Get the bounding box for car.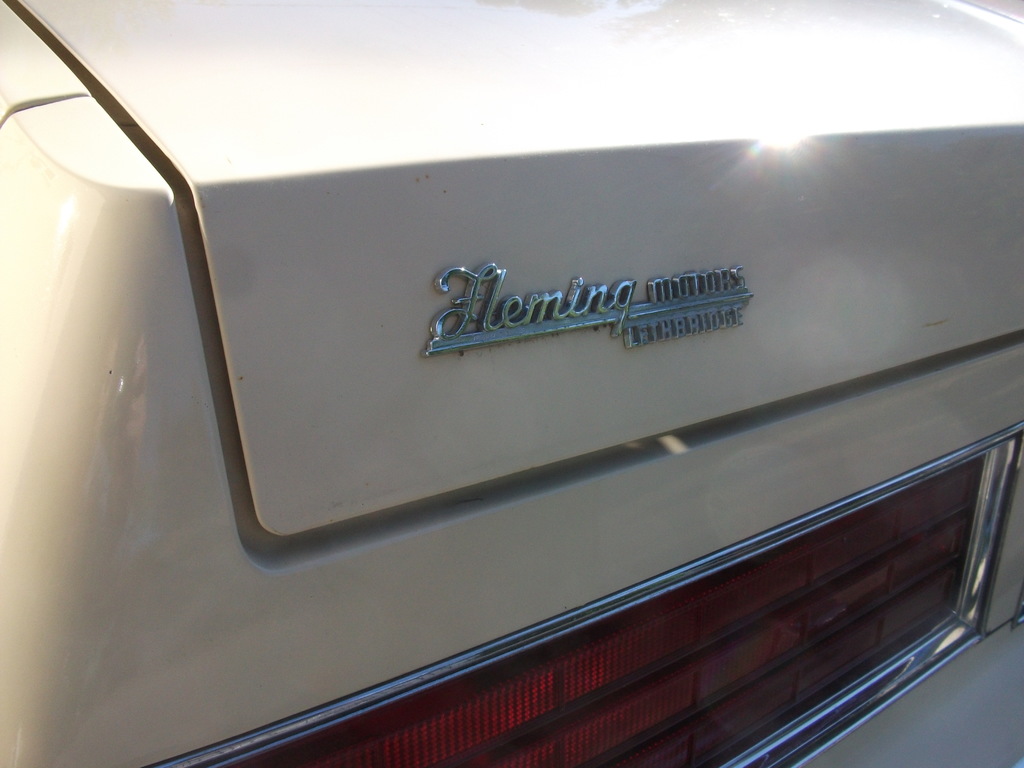
{"left": 0, "top": 0, "right": 1023, "bottom": 767}.
